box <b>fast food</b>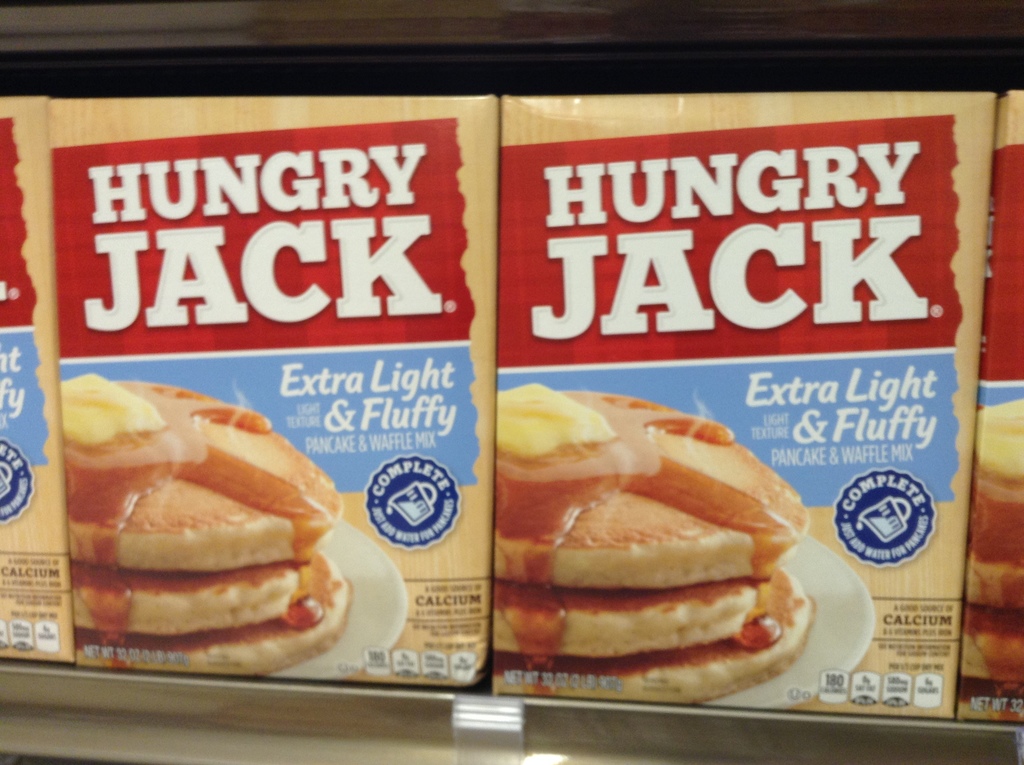
{"left": 24, "top": 359, "right": 364, "bottom": 668}
